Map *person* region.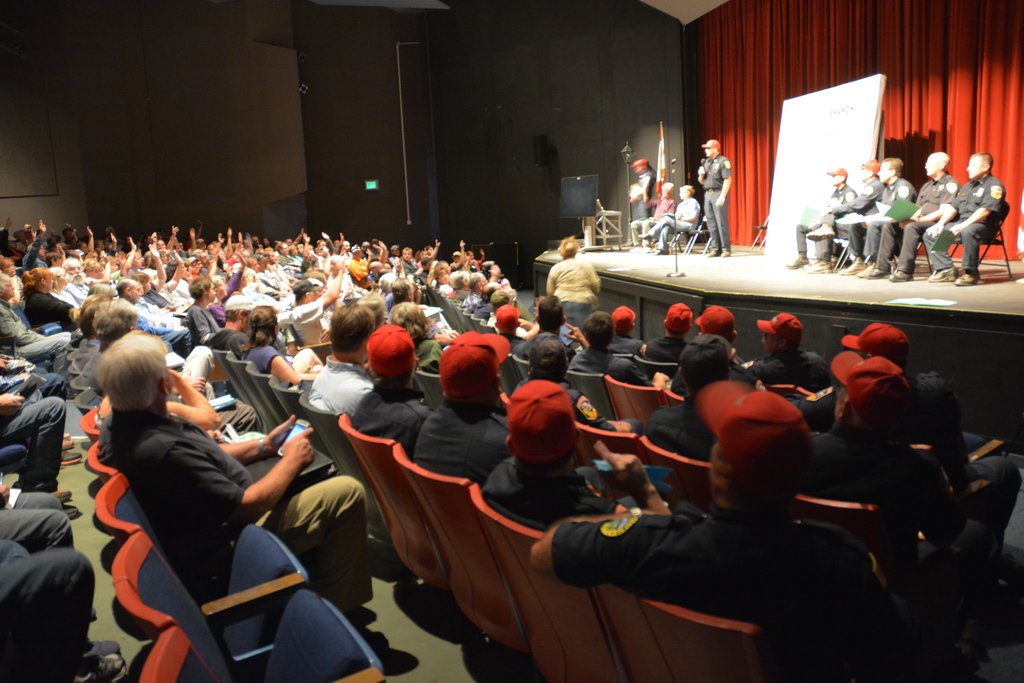
Mapped to 633/158/655/254.
